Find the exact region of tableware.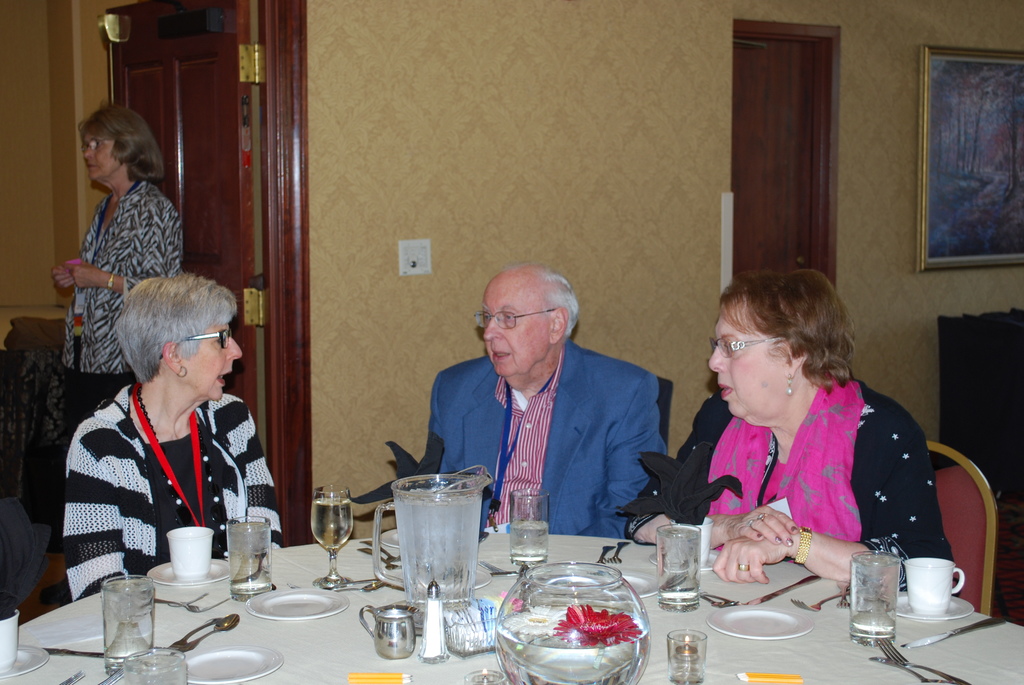
Exact region: BBox(59, 666, 84, 684).
